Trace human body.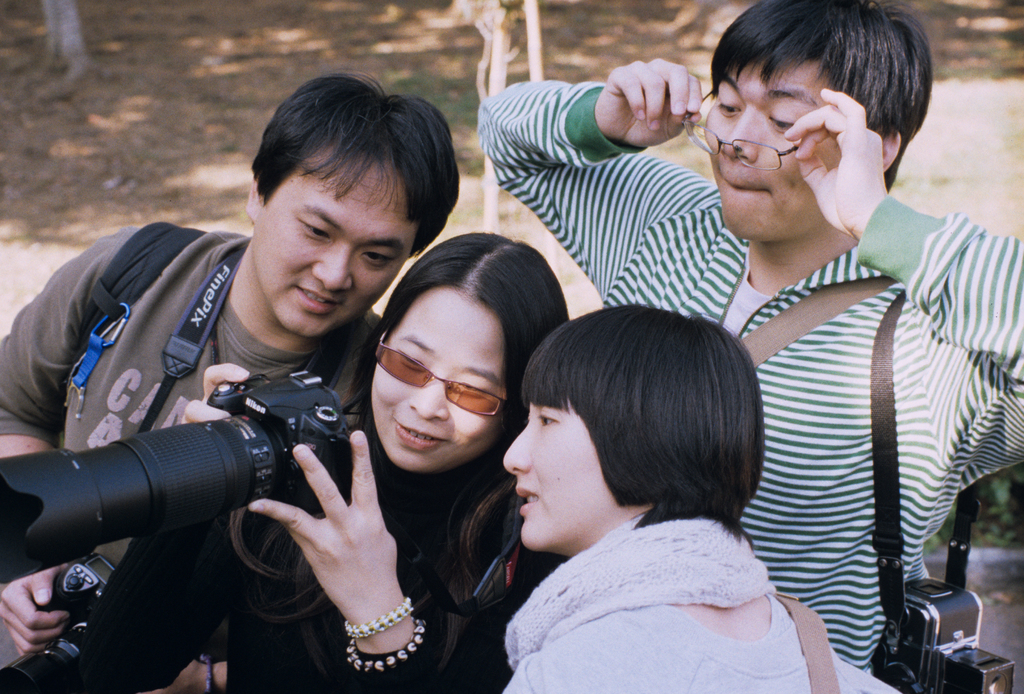
Traced to [x1=474, y1=56, x2=1023, y2=672].
